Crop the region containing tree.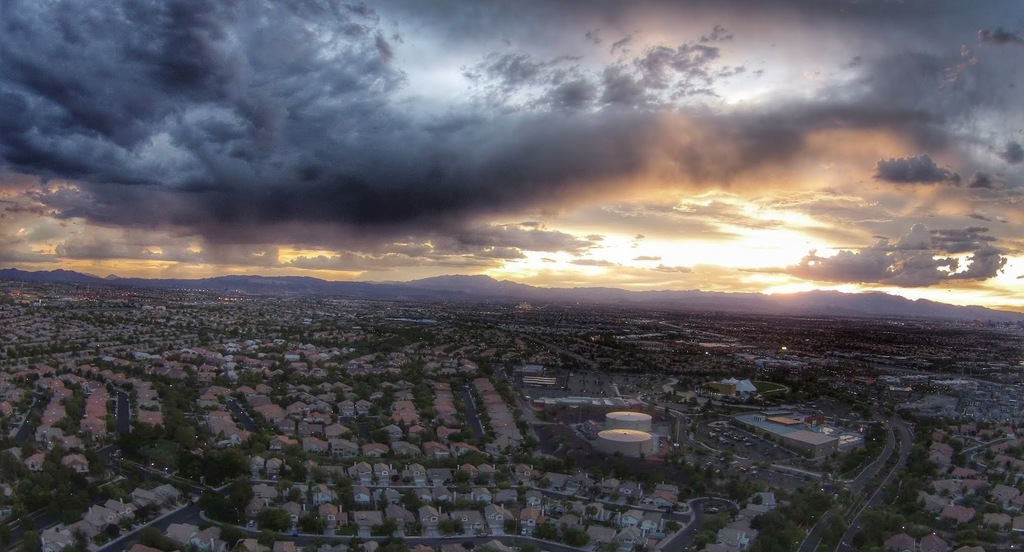
Crop region: locate(609, 542, 618, 549).
